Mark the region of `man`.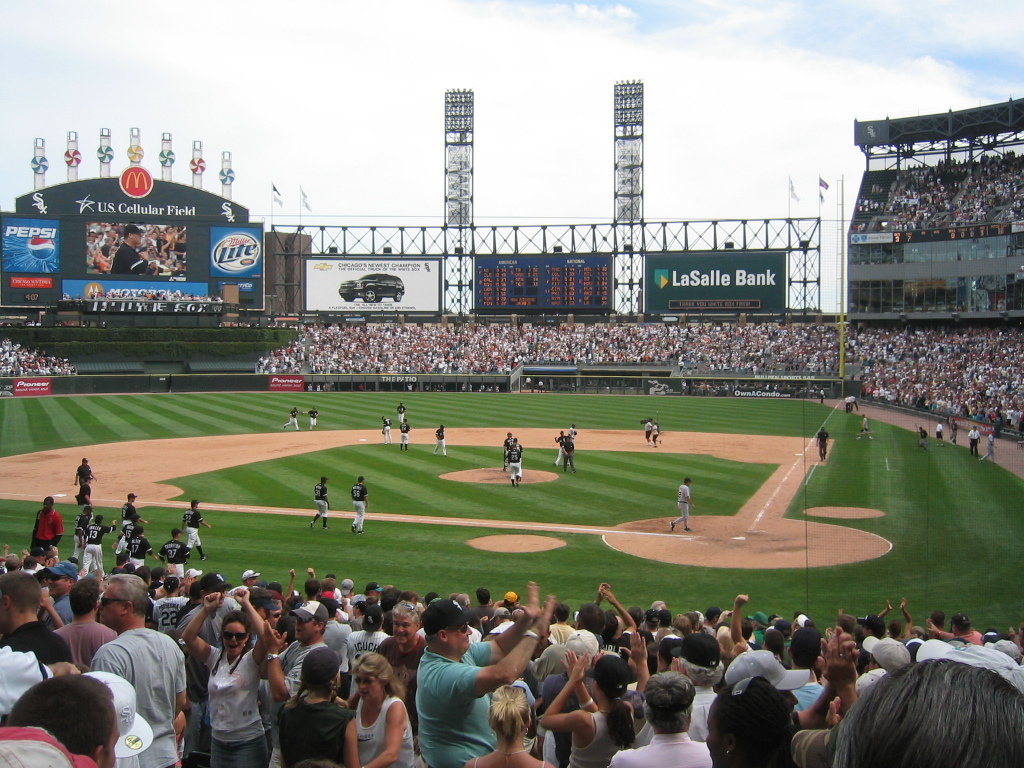
Region: <bbox>506, 438, 526, 488</bbox>.
